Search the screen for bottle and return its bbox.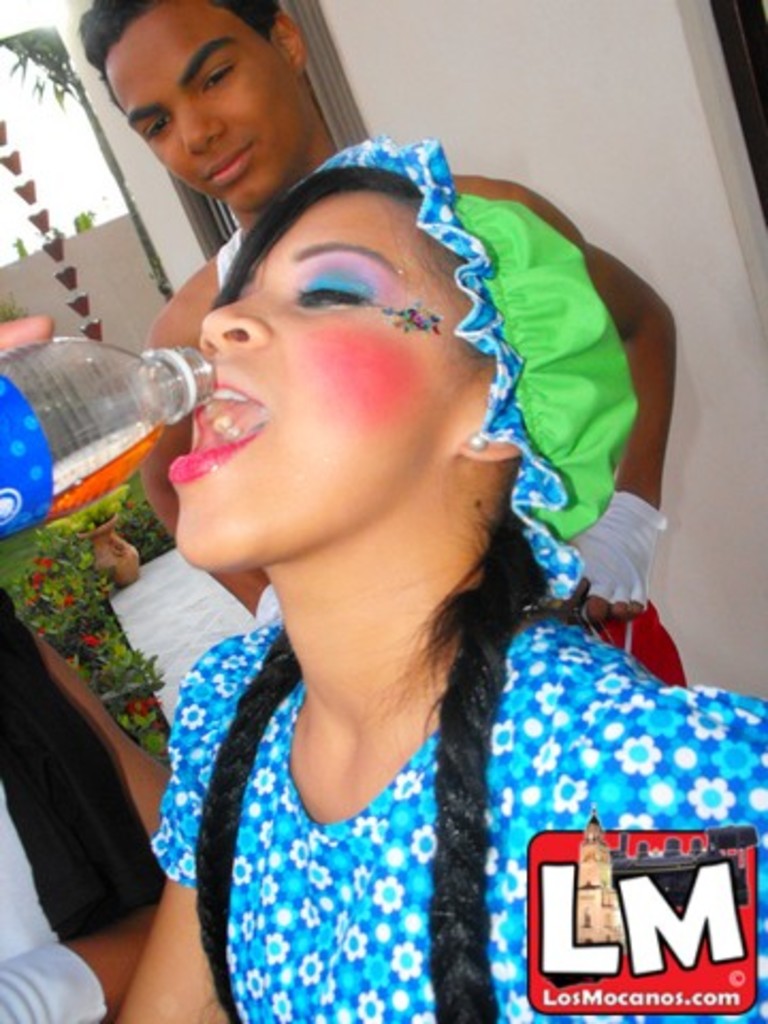
Found: (x1=0, y1=316, x2=201, y2=503).
